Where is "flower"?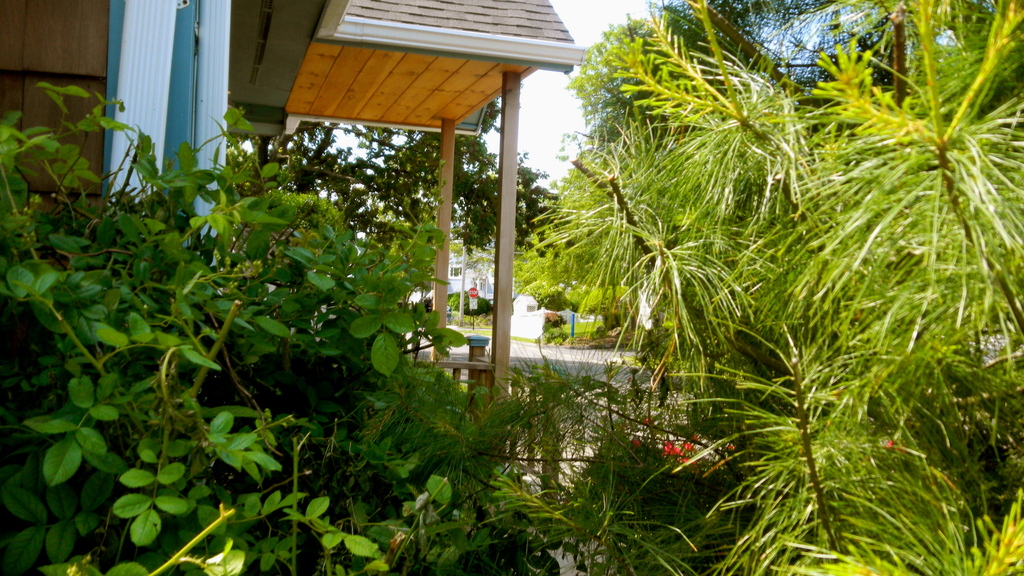
BBox(666, 443, 677, 454).
